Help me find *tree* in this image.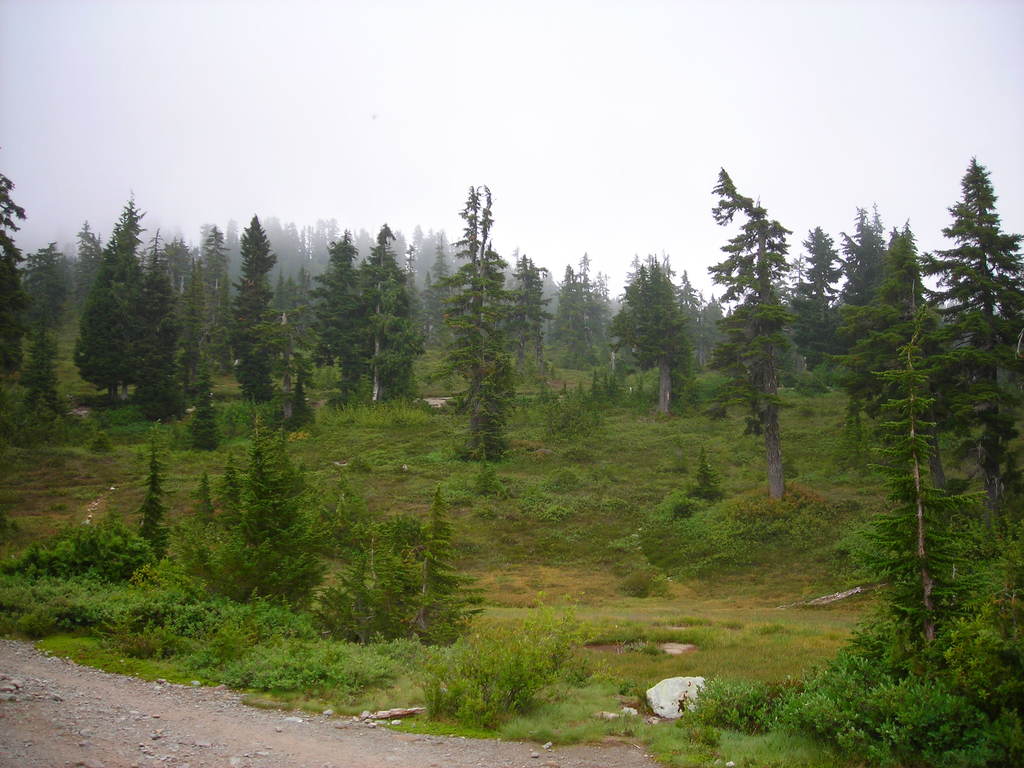
Found it: 708/161/816/515.
